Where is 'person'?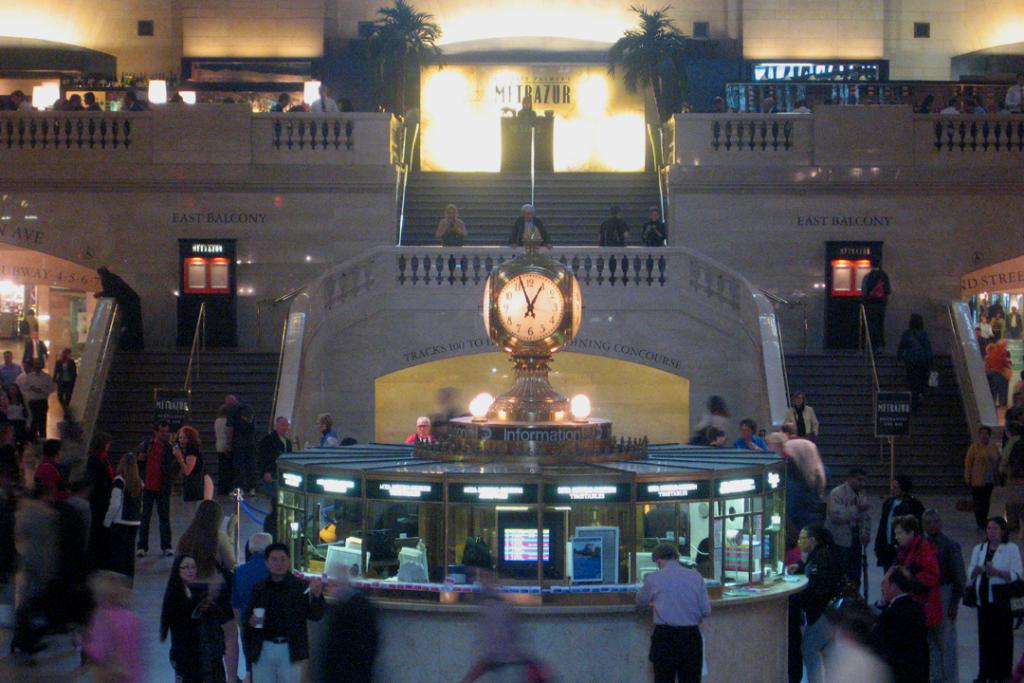
box=[960, 422, 996, 526].
